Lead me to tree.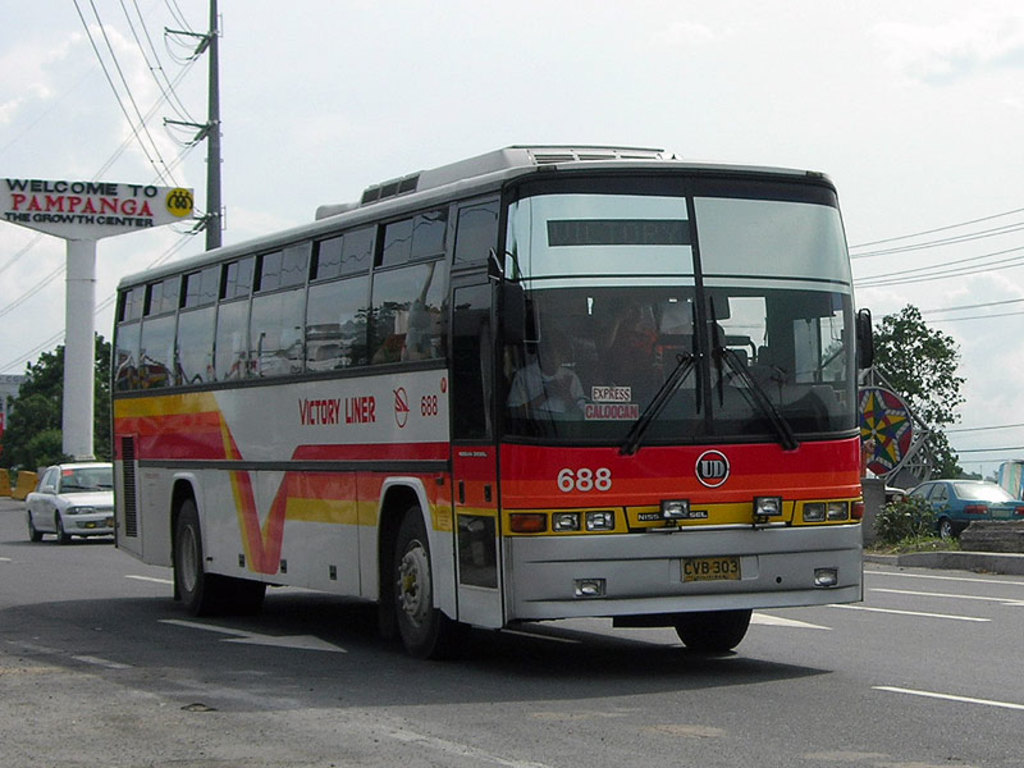
Lead to BBox(0, 328, 115, 471).
